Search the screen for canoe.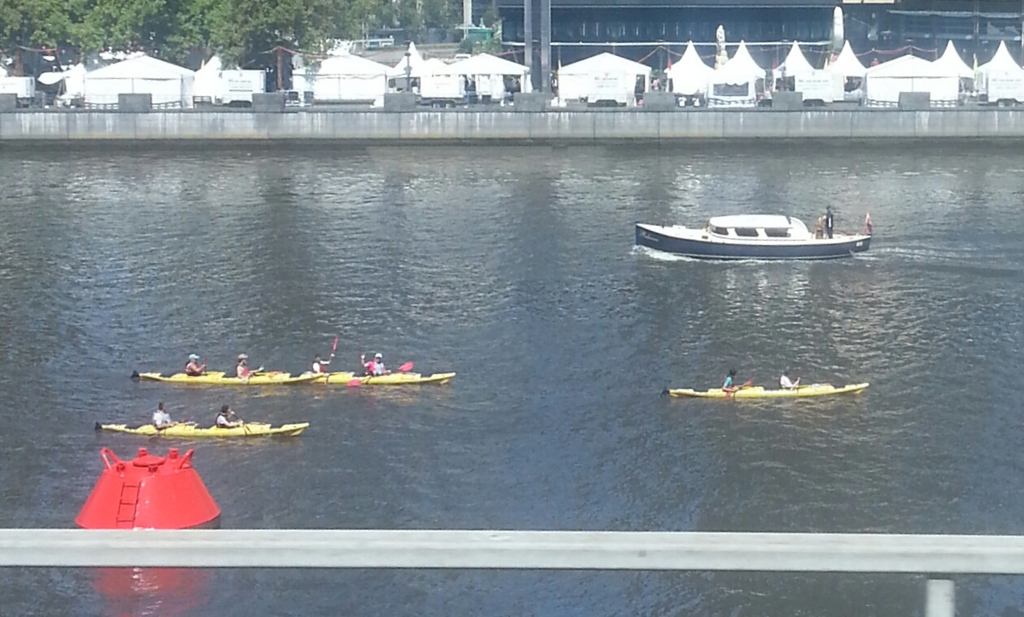
Found at crop(102, 420, 308, 440).
